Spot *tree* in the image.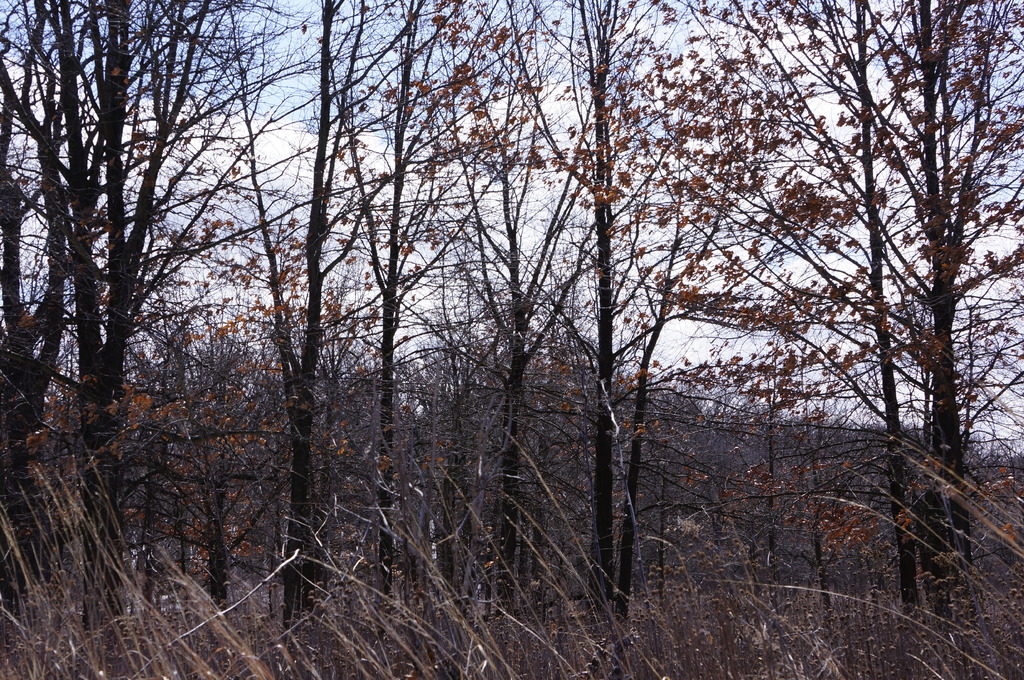
*tree* found at [x1=652, y1=1, x2=1023, y2=626].
